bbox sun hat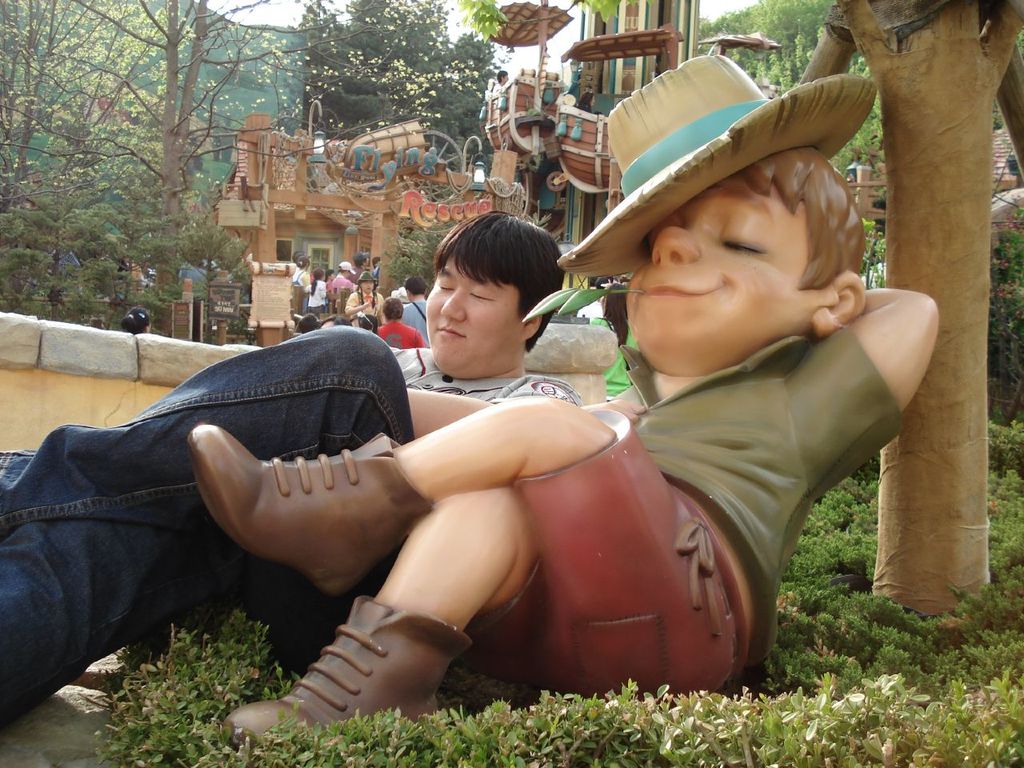
pyautogui.locateOnScreen(298, 254, 312, 262)
